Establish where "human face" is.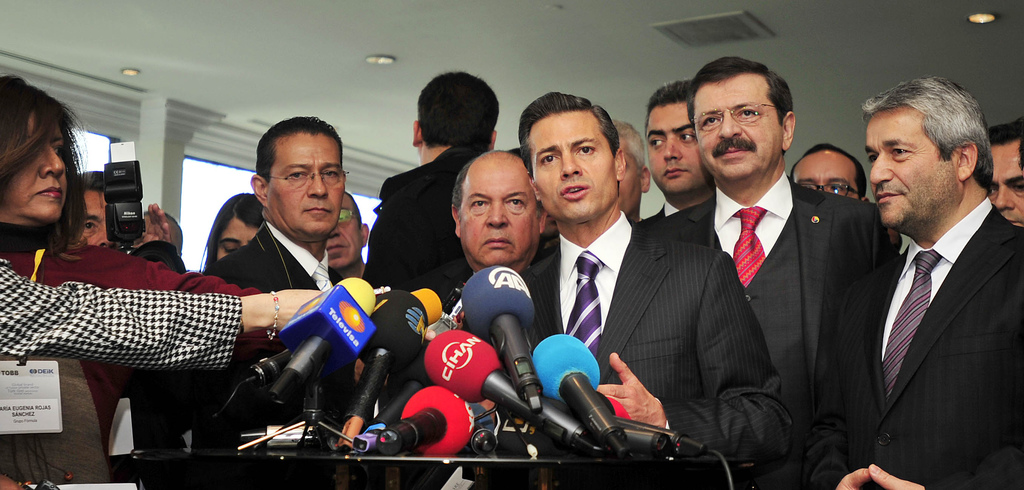
Established at BBox(76, 183, 118, 255).
